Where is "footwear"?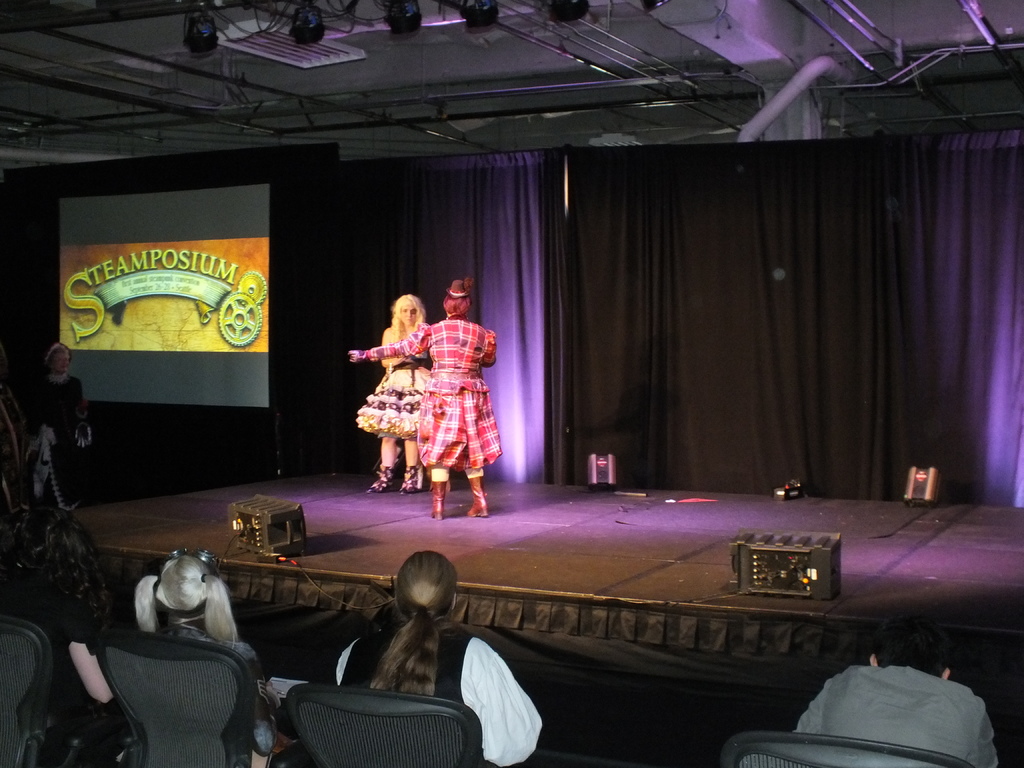
crop(364, 465, 388, 495).
